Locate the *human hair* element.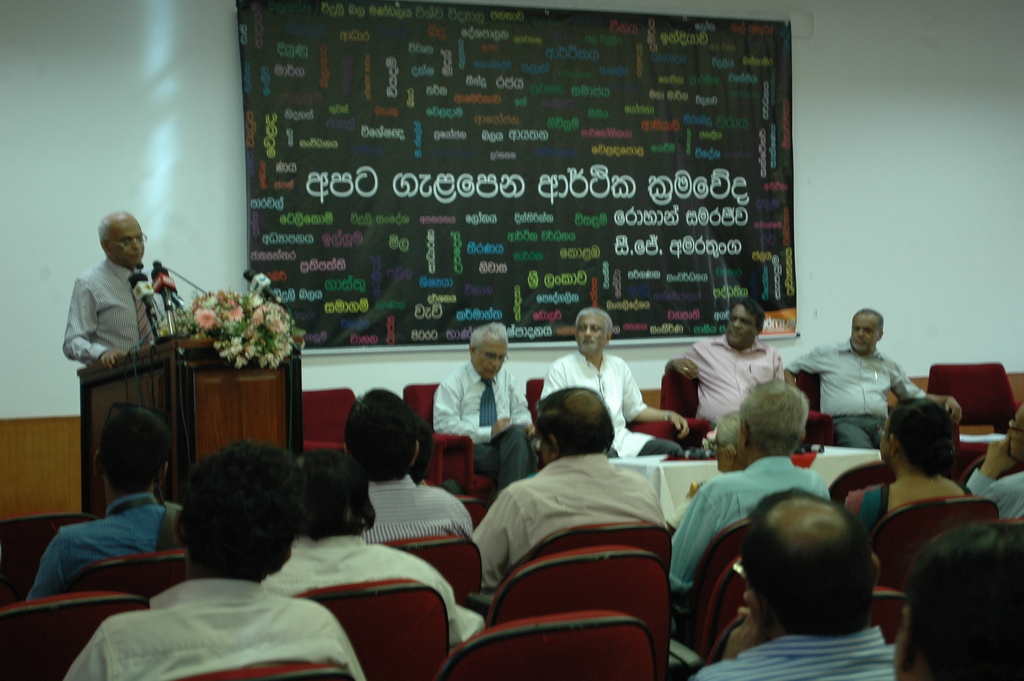
Element bbox: 573, 306, 614, 334.
